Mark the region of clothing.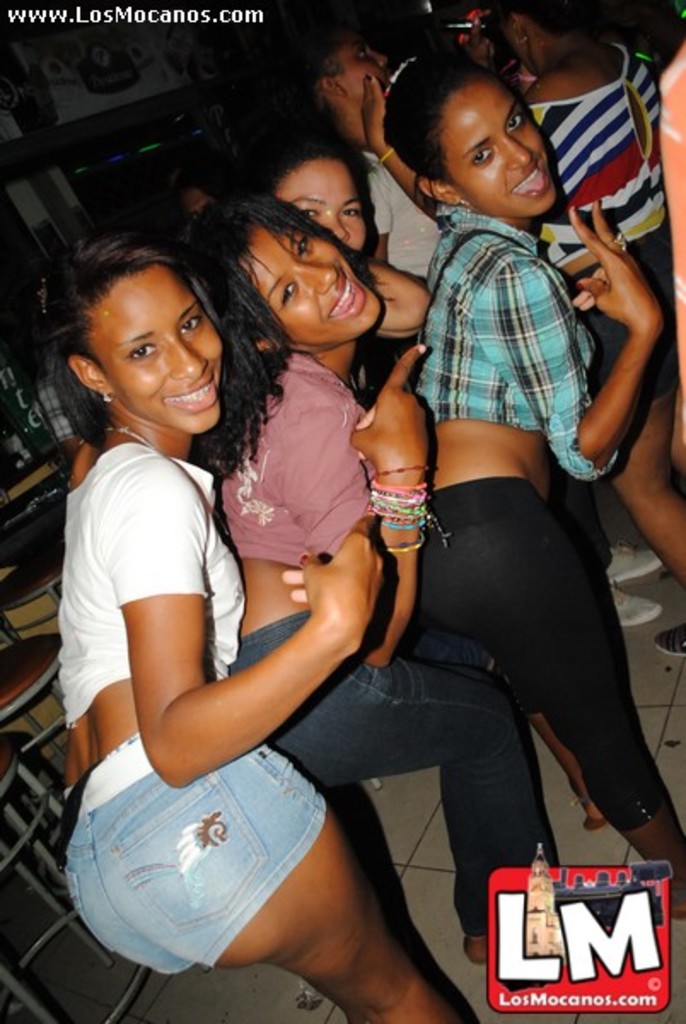
Region: region(532, 27, 664, 387).
